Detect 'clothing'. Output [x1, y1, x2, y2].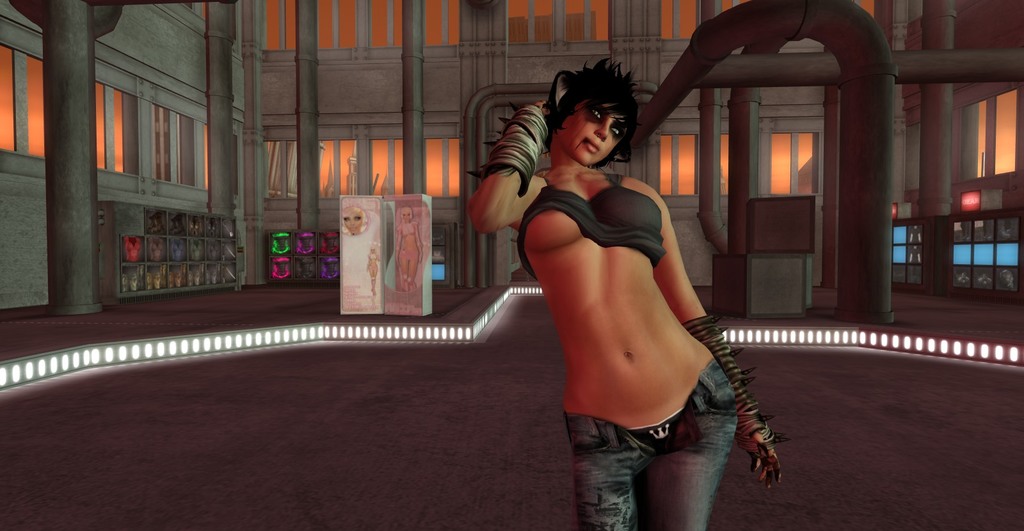
[561, 359, 733, 530].
